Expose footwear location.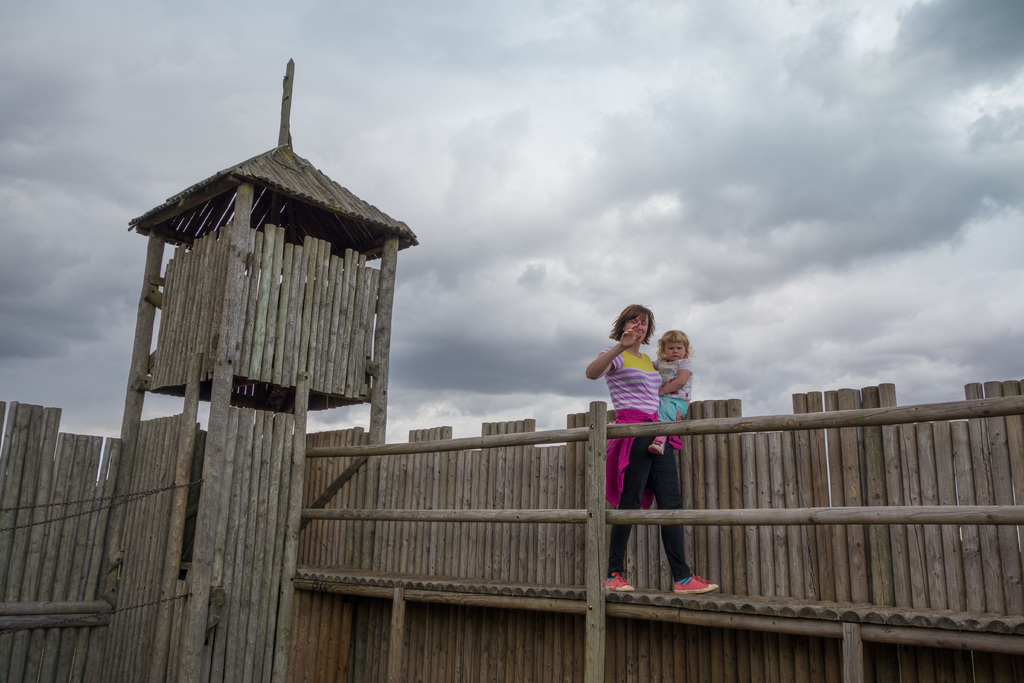
Exposed at x1=674, y1=575, x2=711, y2=592.
